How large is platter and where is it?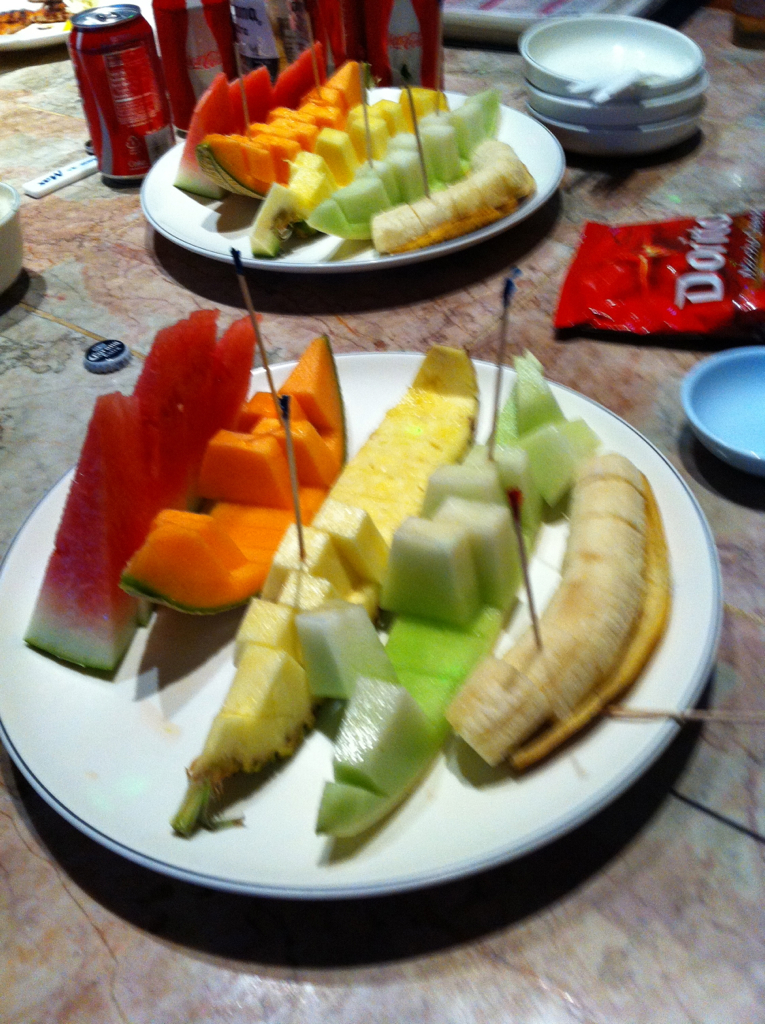
Bounding box: Rect(0, 352, 713, 901).
